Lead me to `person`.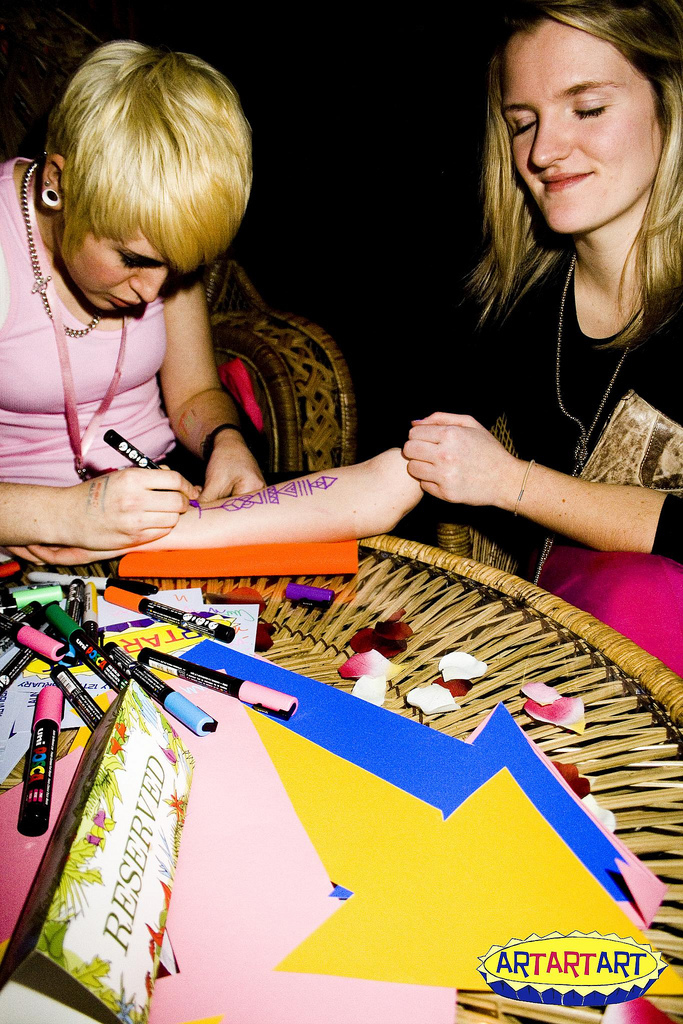
Lead to l=0, t=34, r=274, b=543.
